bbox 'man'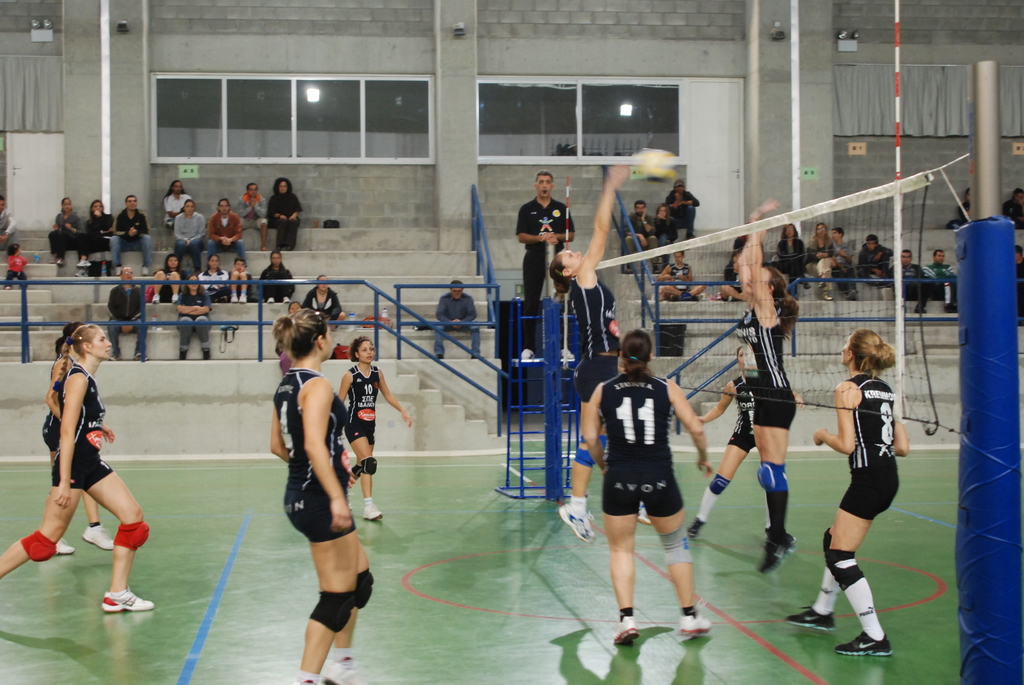
x1=207, y1=200, x2=251, y2=267
